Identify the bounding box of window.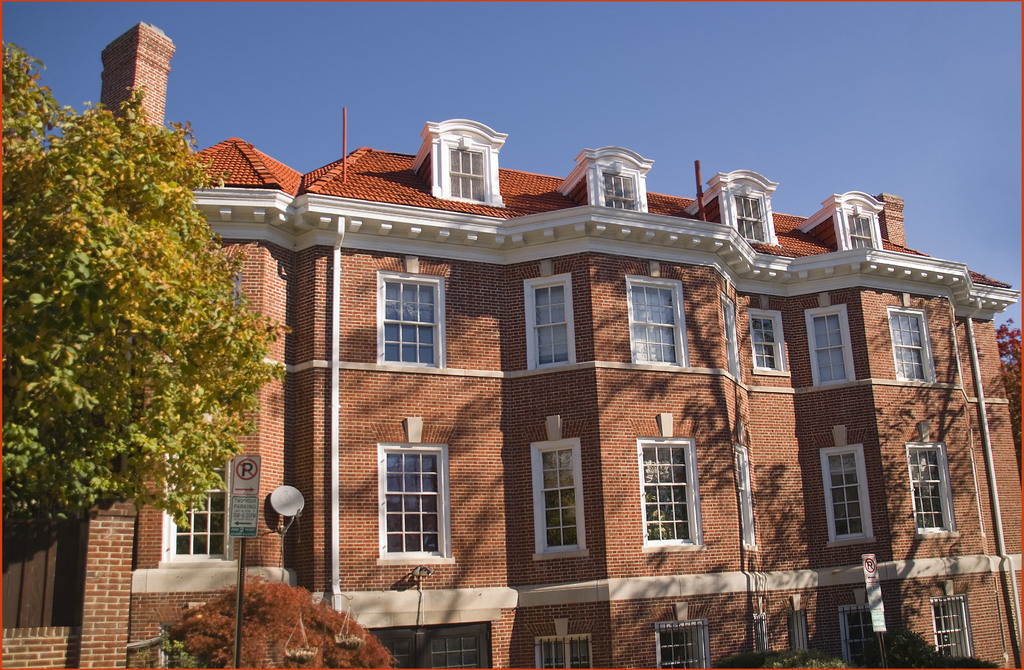
904, 434, 958, 537.
